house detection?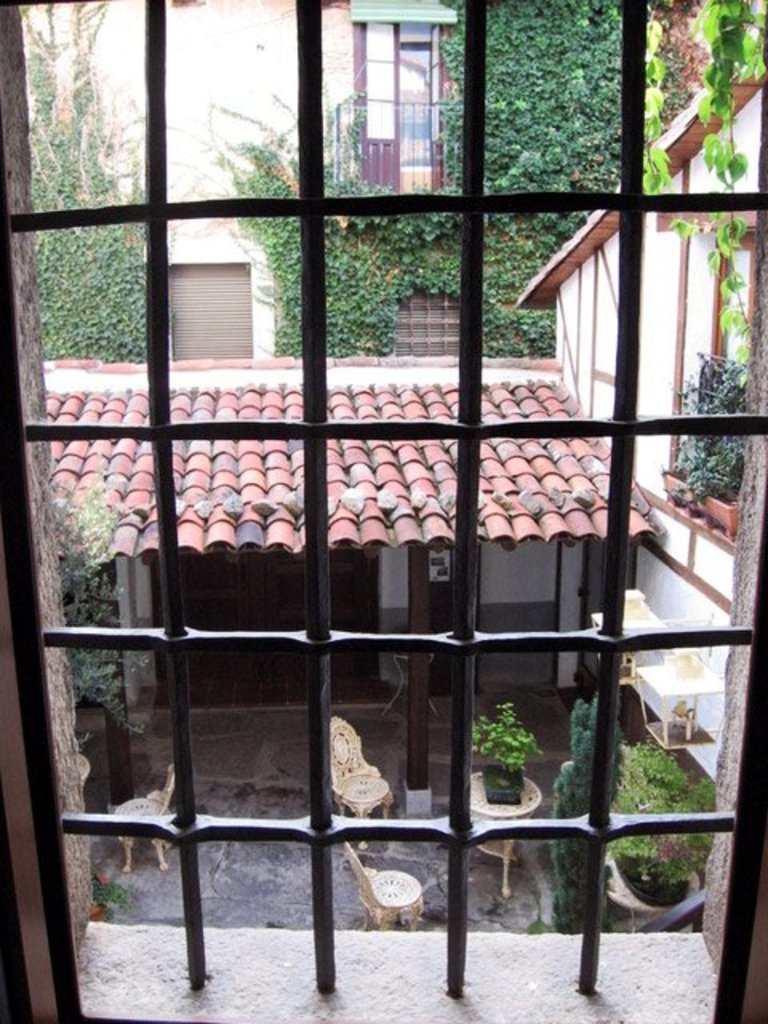
rect(517, 102, 766, 858)
